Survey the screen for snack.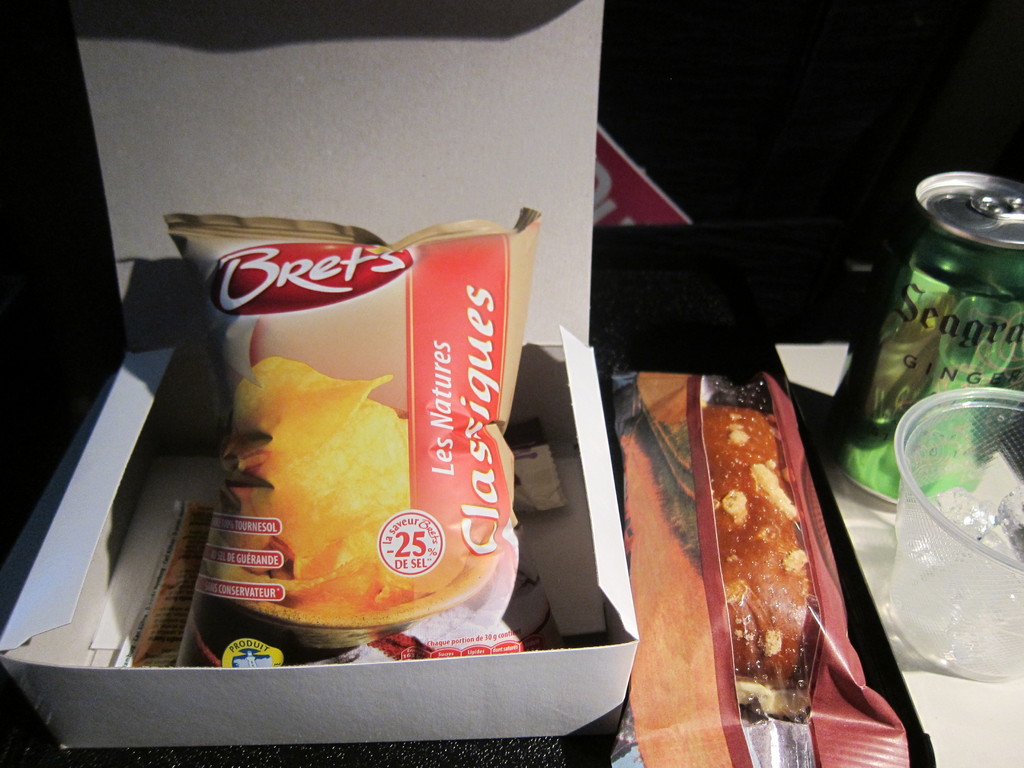
Survey found: select_region(706, 404, 821, 723).
